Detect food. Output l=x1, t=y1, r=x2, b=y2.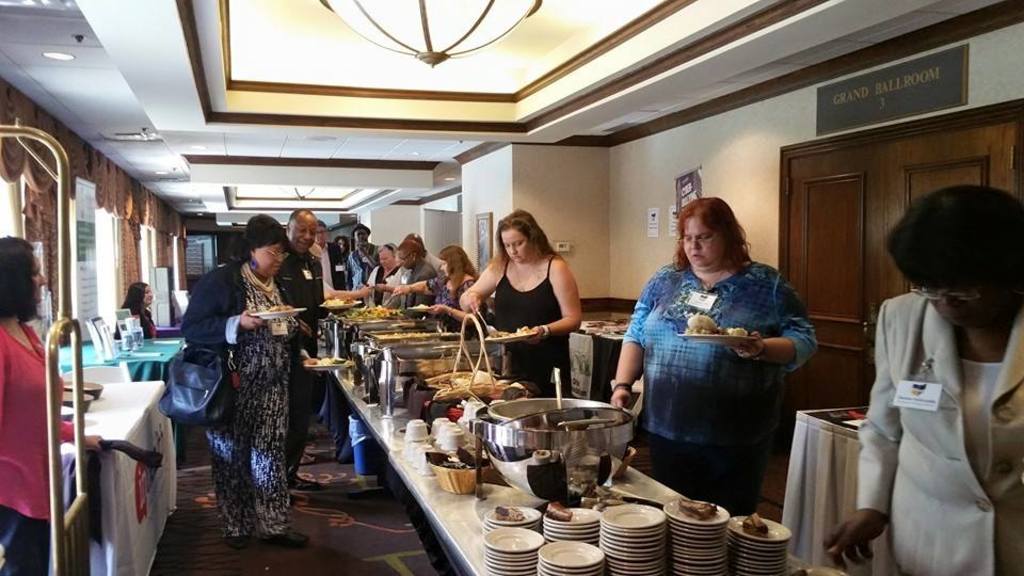
l=674, t=495, r=720, b=523.
